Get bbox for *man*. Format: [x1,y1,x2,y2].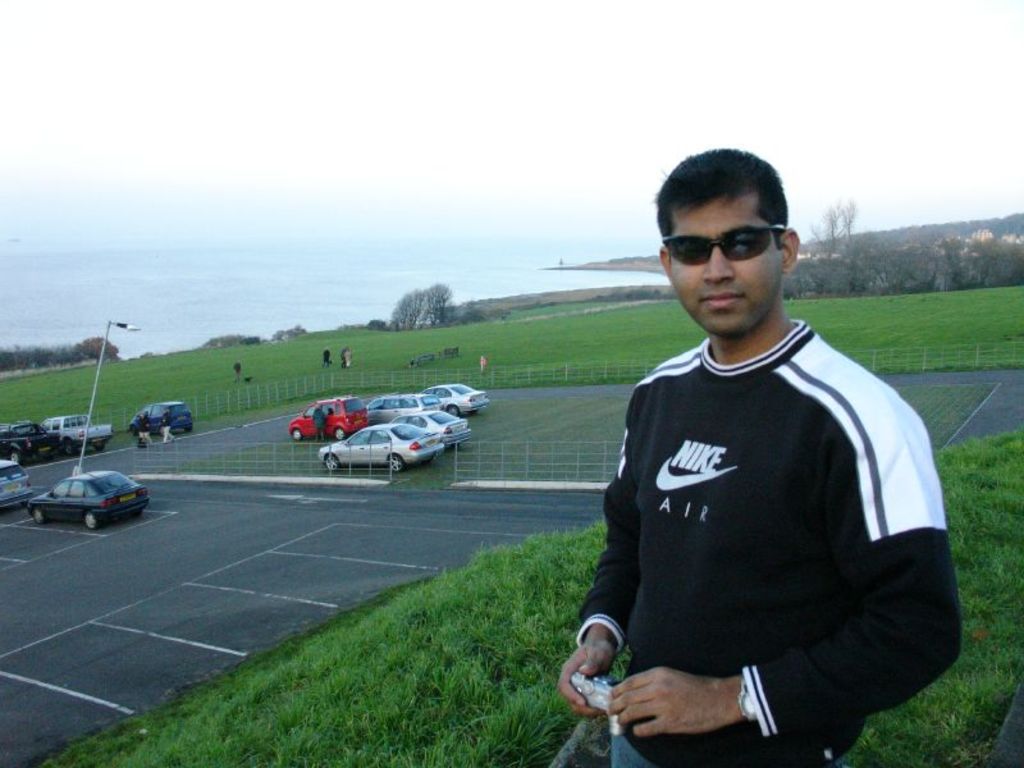
[344,346,351,370].
